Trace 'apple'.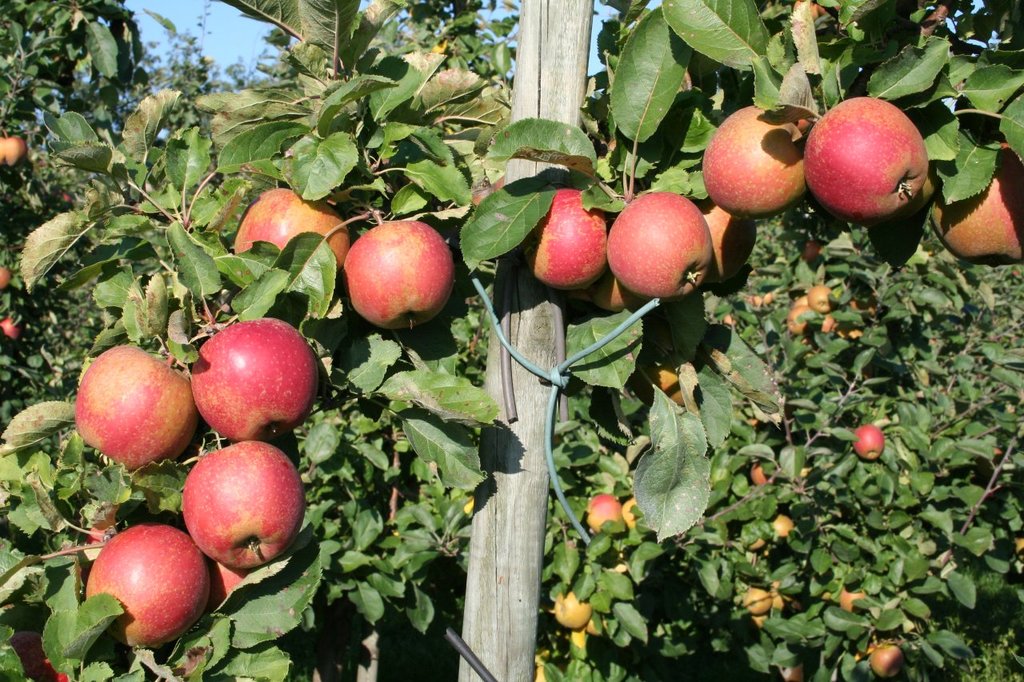
Traced to locate(873, 641, 905, 678).
